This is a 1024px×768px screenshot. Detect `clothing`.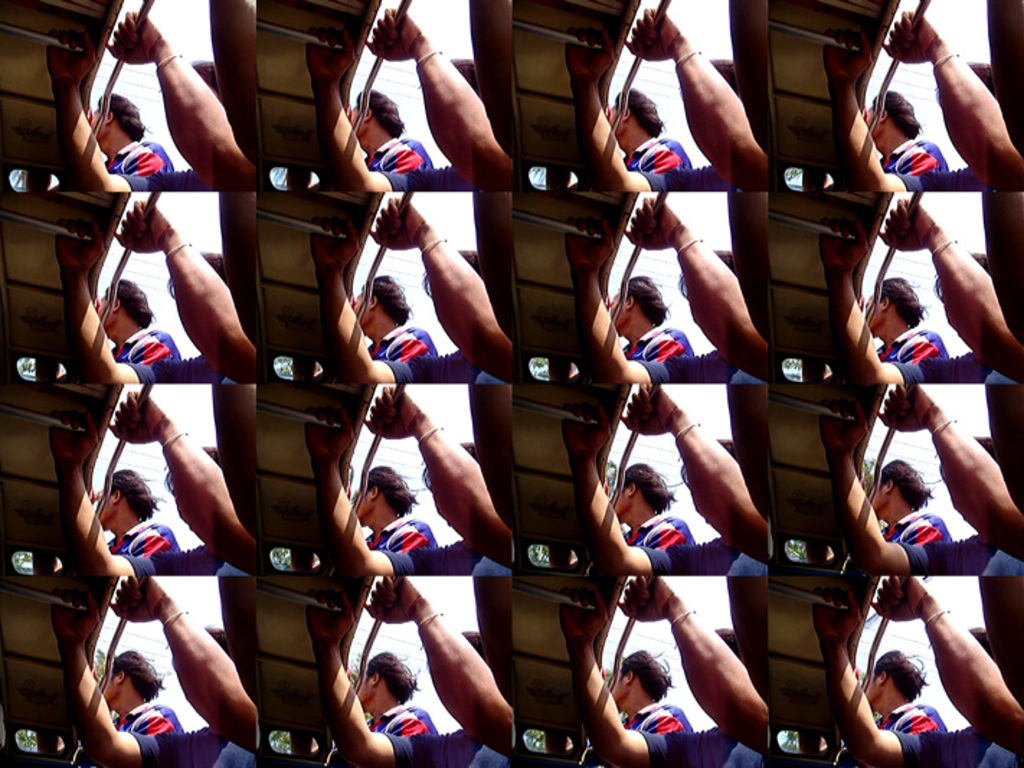
left=363, top=516, right=439, bottom=553.
